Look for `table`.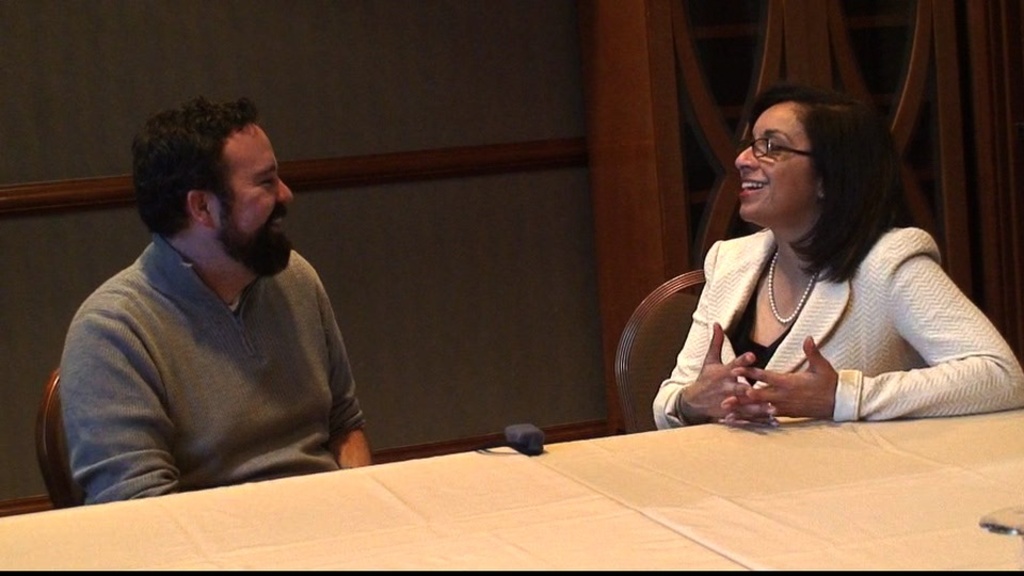
Found: 10/395/1023/564.
